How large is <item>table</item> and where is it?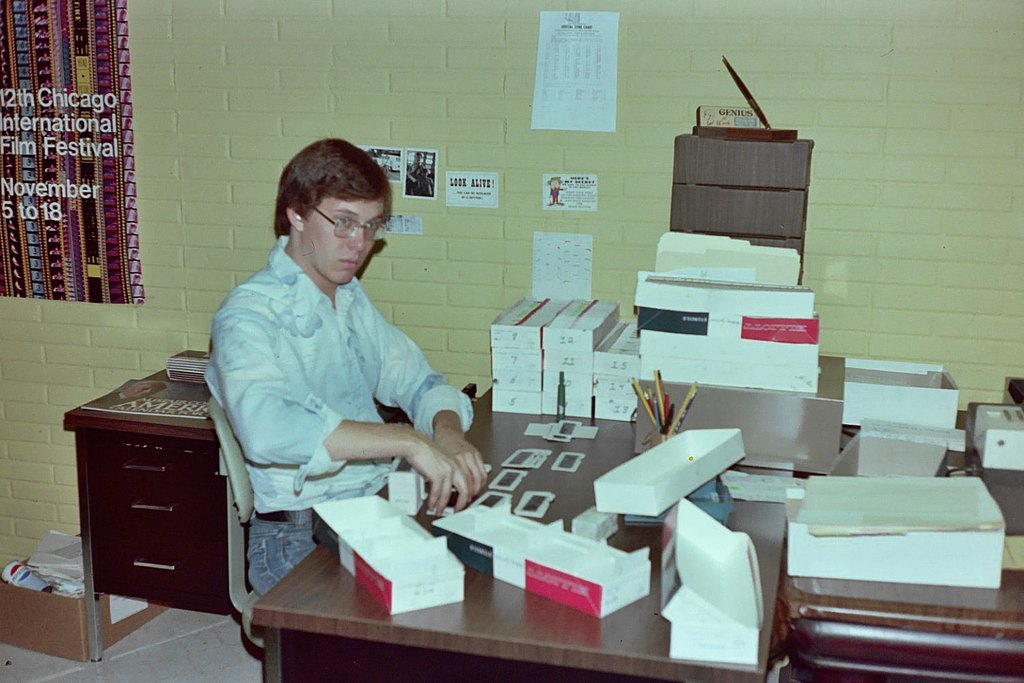
Bounding box: left=255, top=398, right=767, bottom=679.
